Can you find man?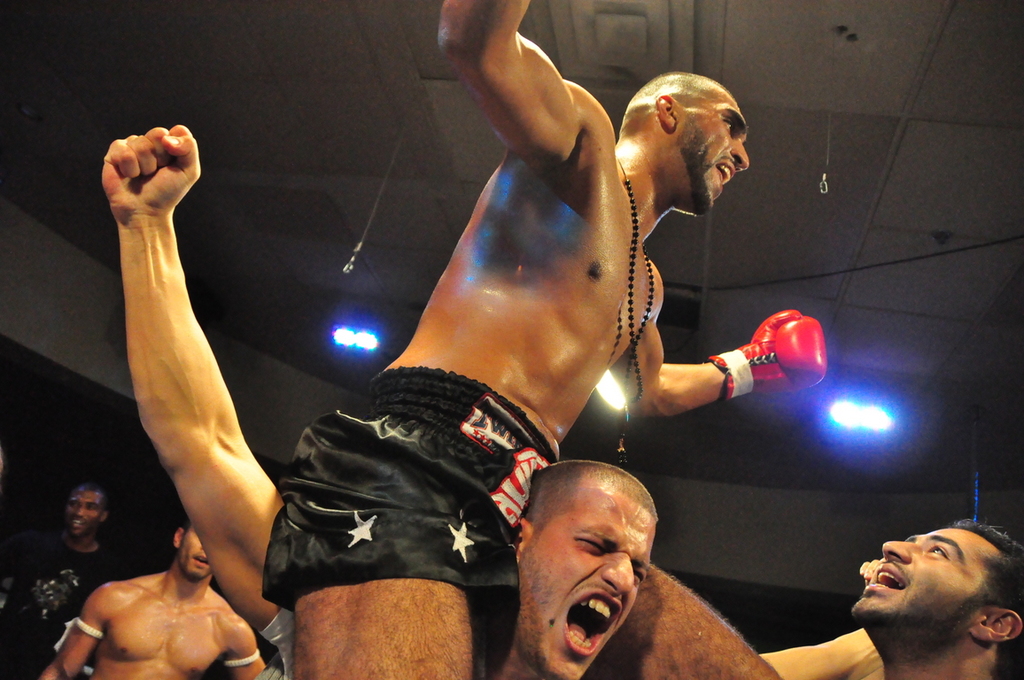
Yes, bounding box: {"left": 34, "top": 511, "right": 260, "bottom": 679}.
